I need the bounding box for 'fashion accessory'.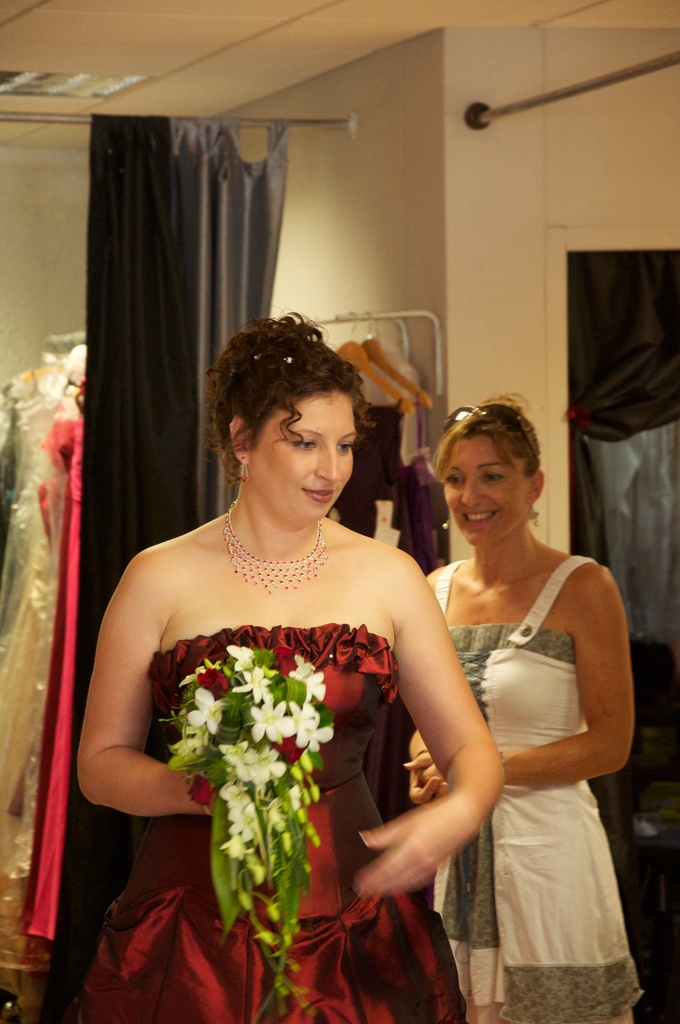
Here it is: select_region(255, 351, 266, 365).
